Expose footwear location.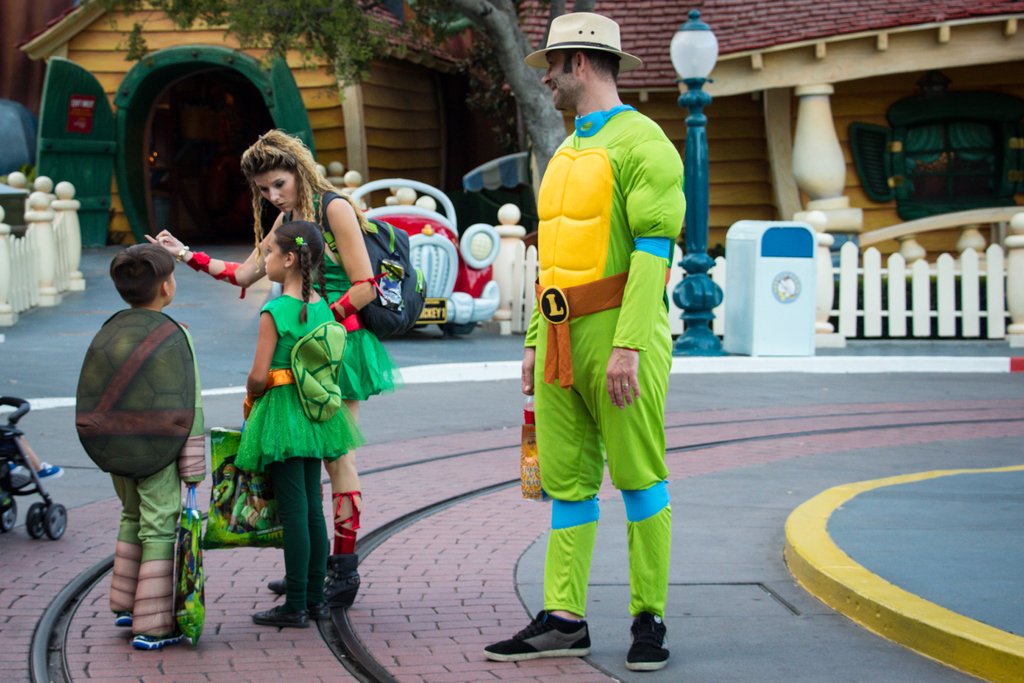
Exposed at <box>489,603,584,659</box>.
